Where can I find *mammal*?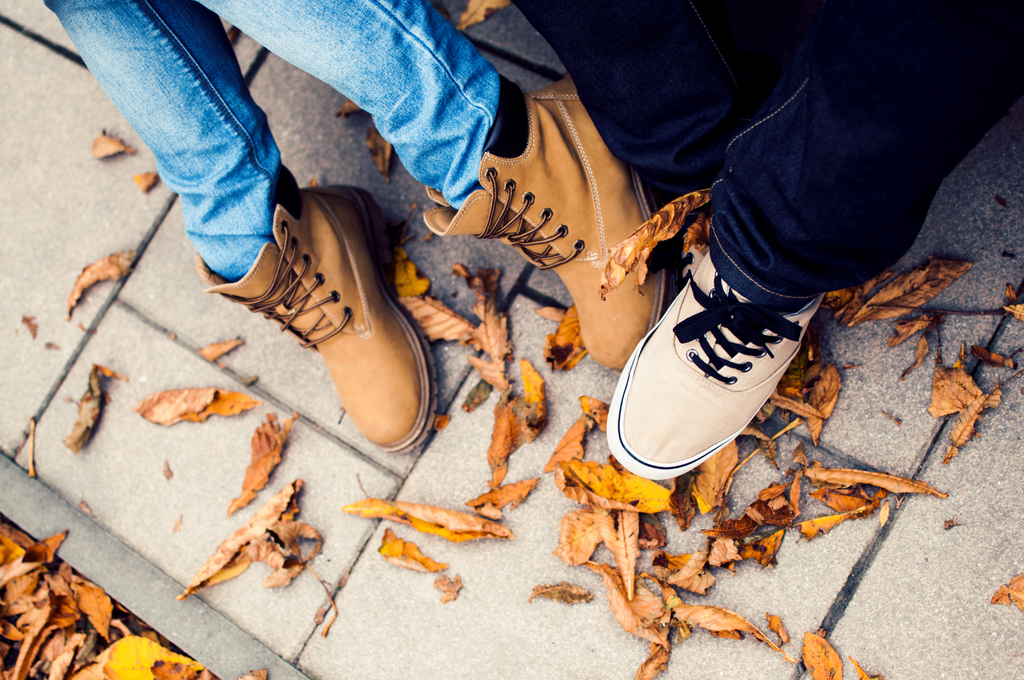
You can find it at x1=506 y1=0 x2=1023 y2=482.
